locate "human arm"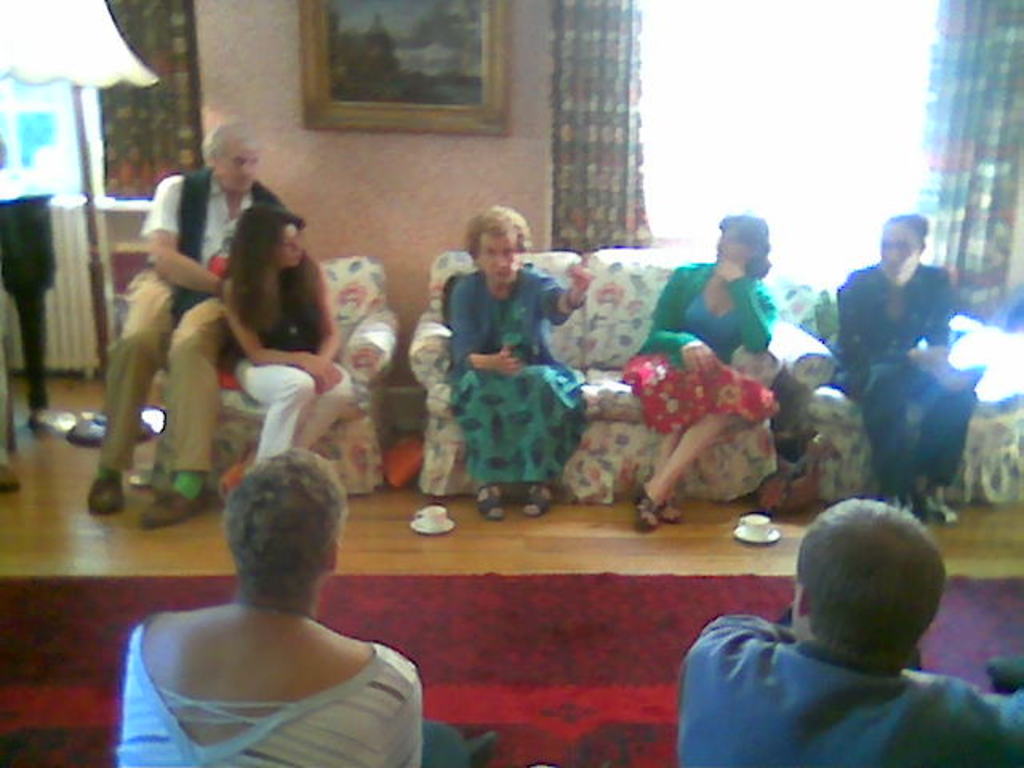
{"left": 118, "top": 216, "right": 206, "bottom": 309}
